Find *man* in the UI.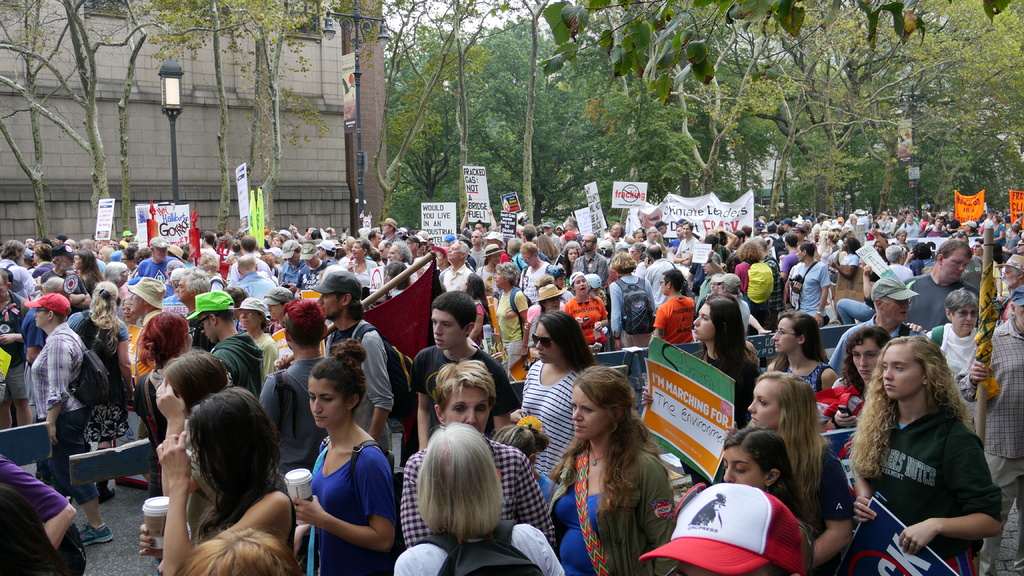
UI element at {"left": 646, "top": 244, "right": 678, "bottom": 327}.
